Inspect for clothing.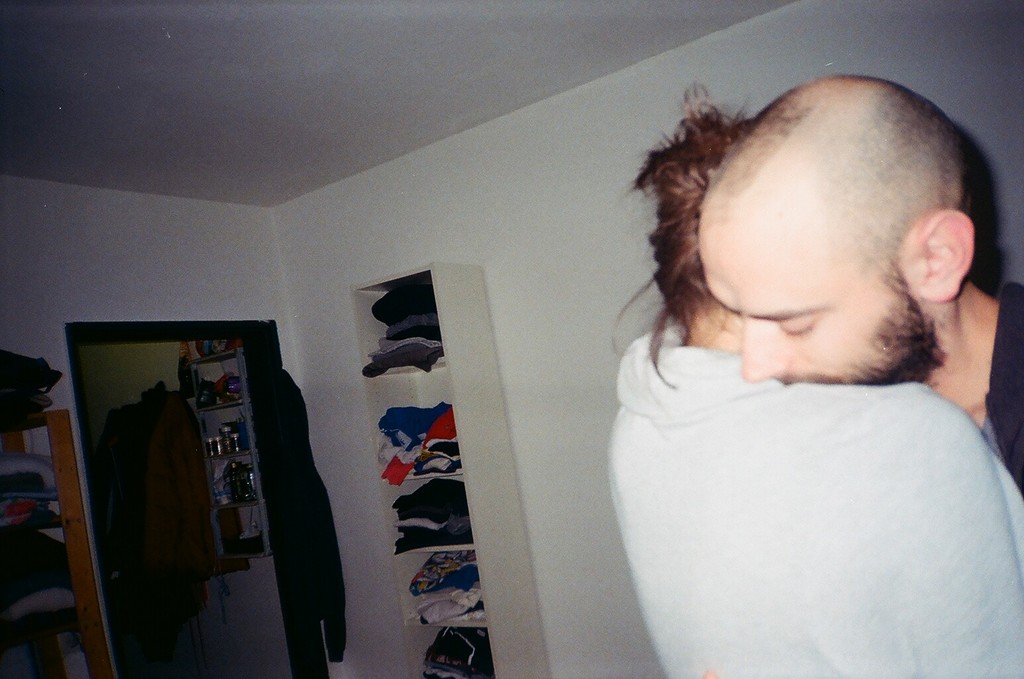
Inspection: l=0, t=458, r=40, b=485.
